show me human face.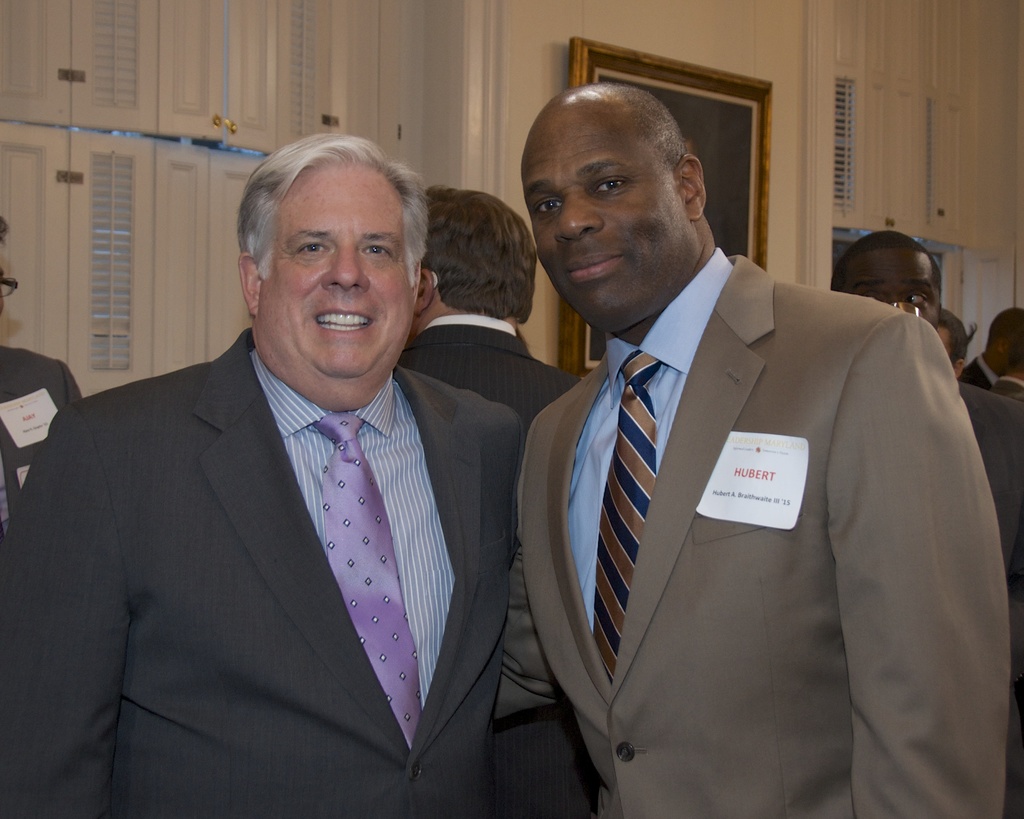
human face is here: l=842, t=244, r=942, b=324.
